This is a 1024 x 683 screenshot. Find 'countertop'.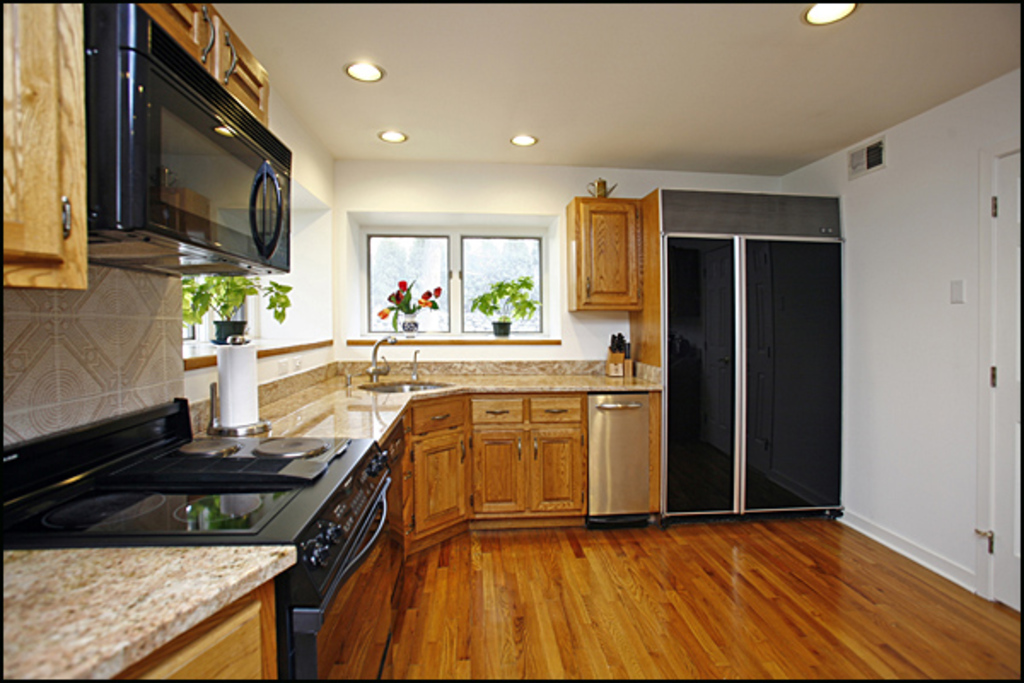
Bounding box: (0,352,666,681).
